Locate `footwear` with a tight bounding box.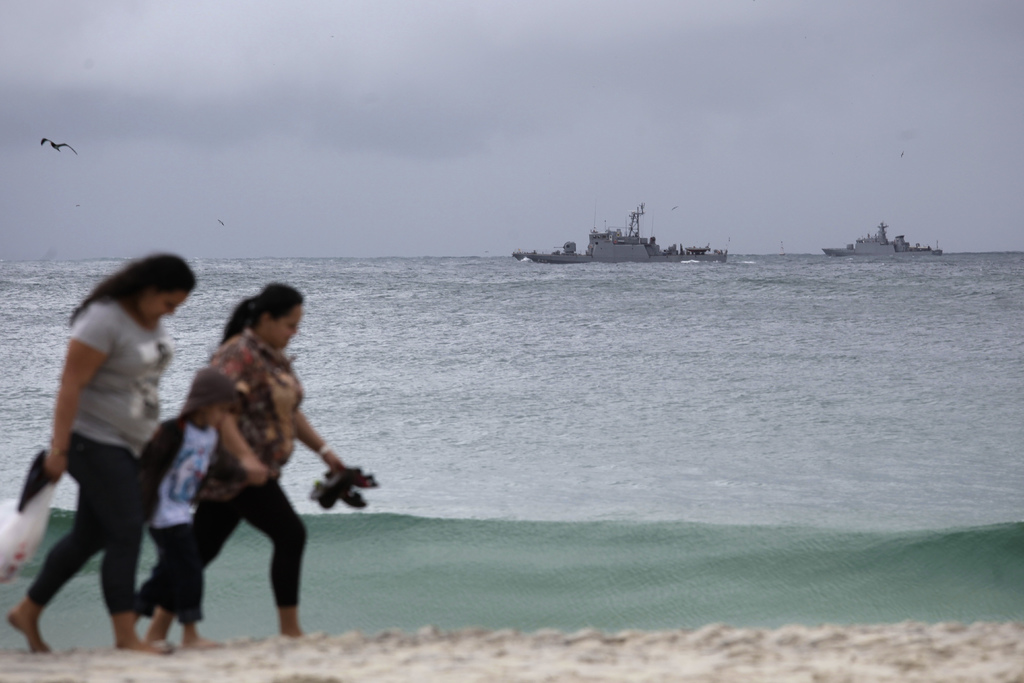
select_region(335, 482, 371, 508).
